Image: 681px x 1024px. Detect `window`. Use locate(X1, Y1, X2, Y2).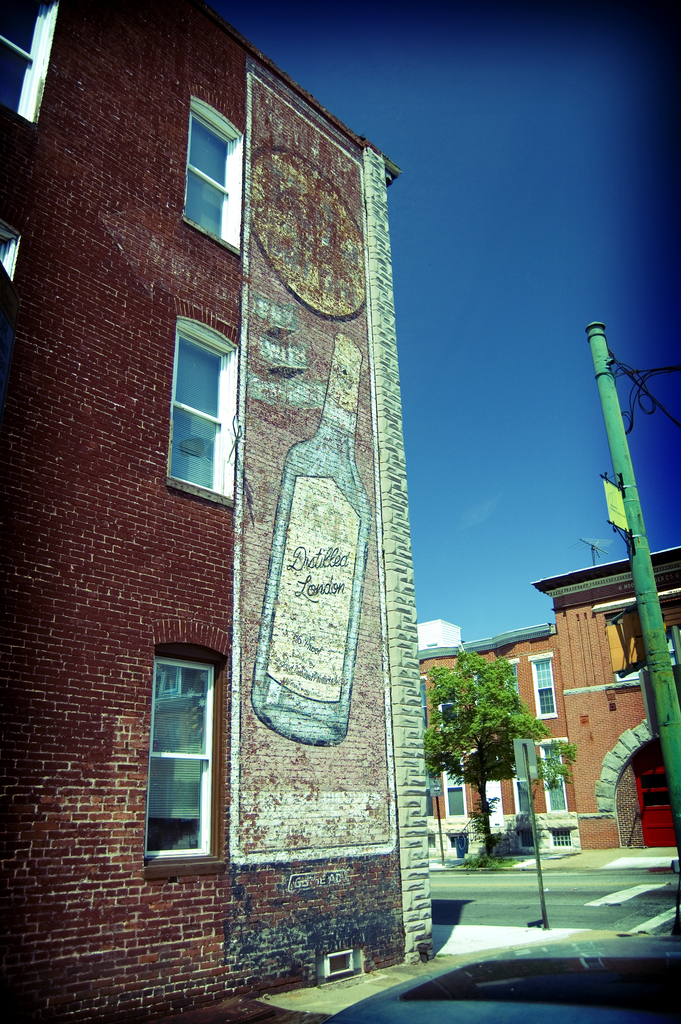
locate(536, 744, 569, 810).
